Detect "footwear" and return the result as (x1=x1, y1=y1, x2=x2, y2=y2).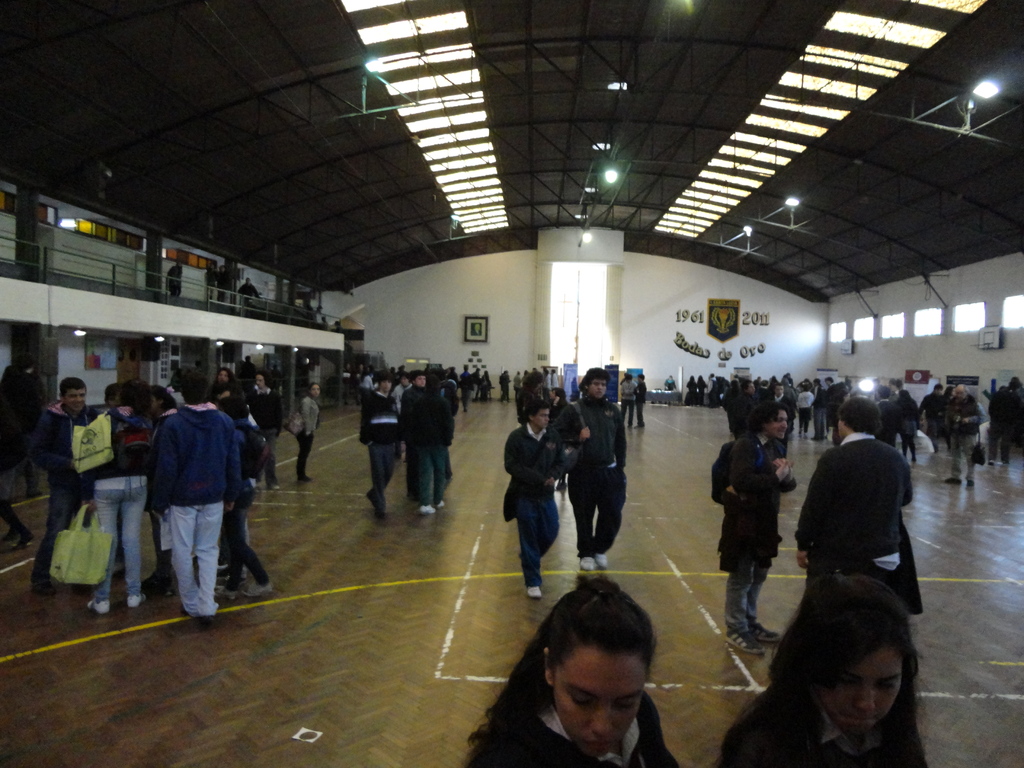
(x1=86, y1=598, x2=111, y2=614).
